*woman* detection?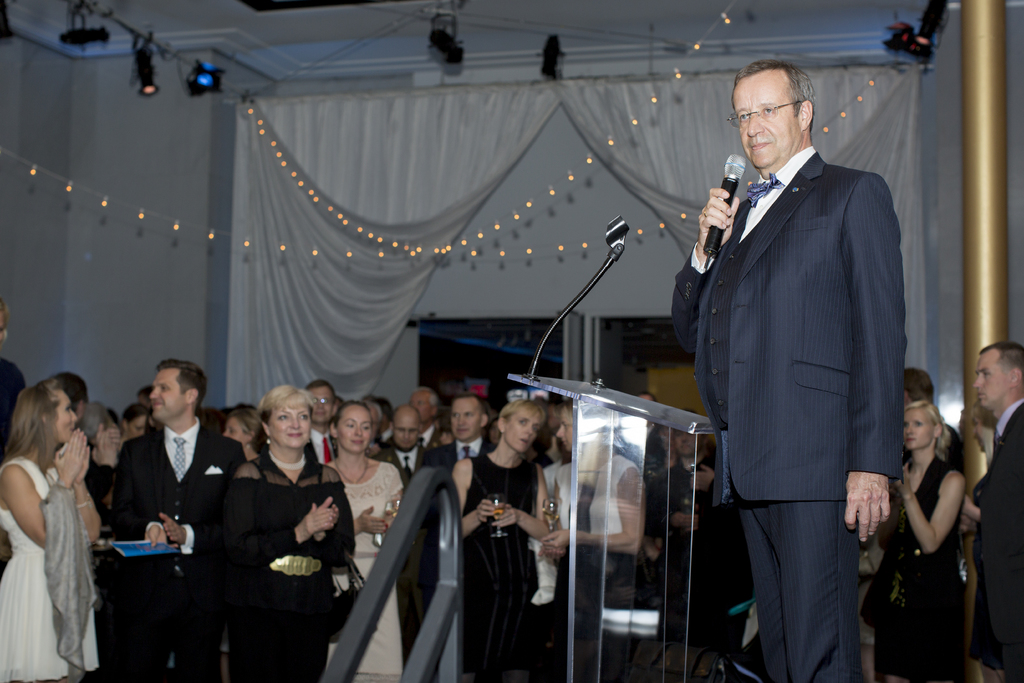
545, 395, 646, 682
